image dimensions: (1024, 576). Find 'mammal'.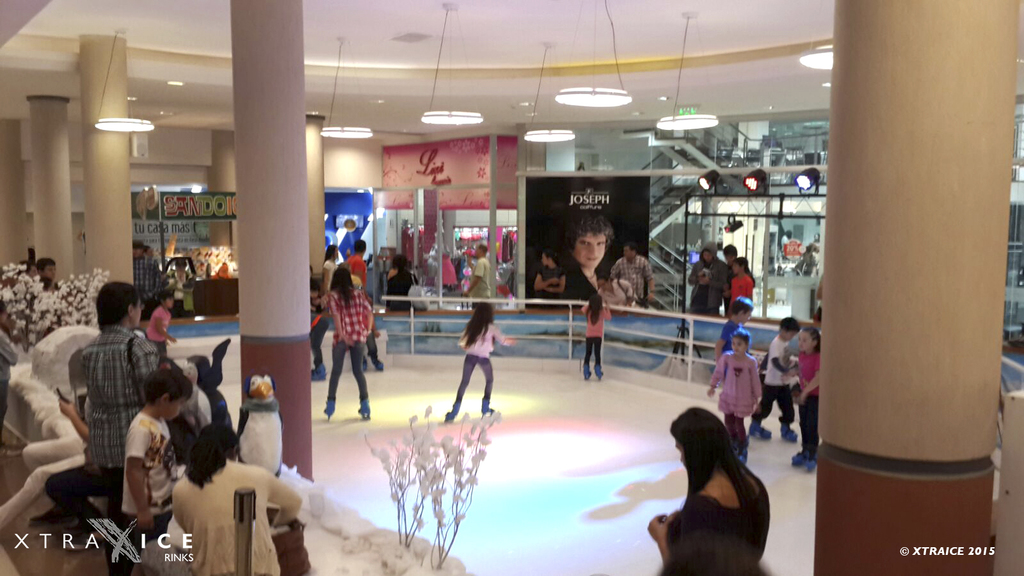
x1=118, y1=365, x2=201, y2=575.
